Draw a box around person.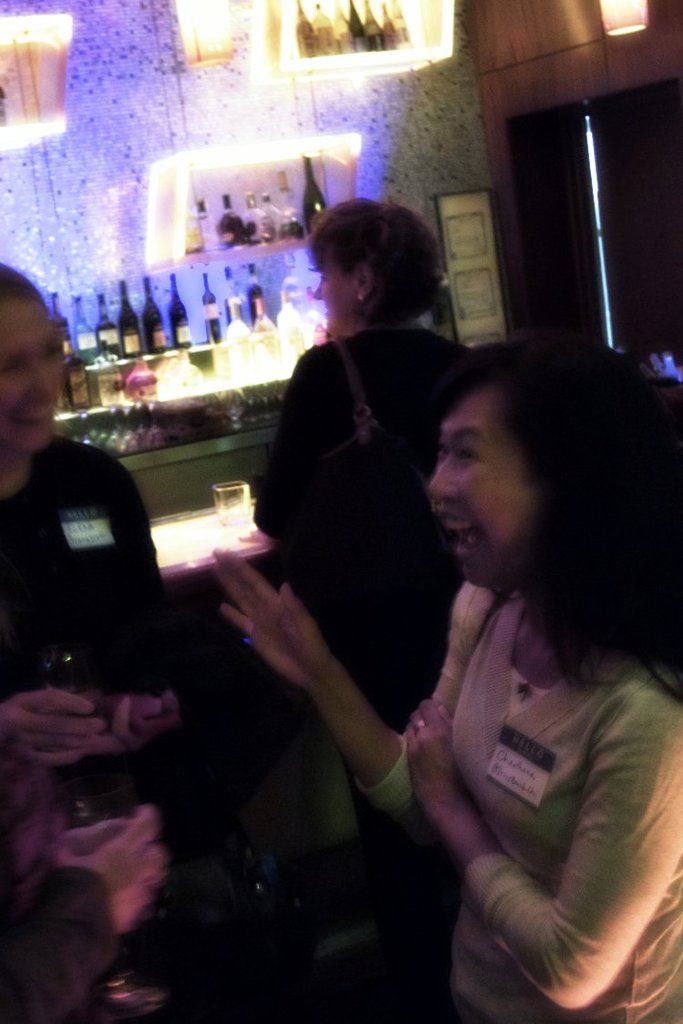
box=[0, 806, 174, 1018].
